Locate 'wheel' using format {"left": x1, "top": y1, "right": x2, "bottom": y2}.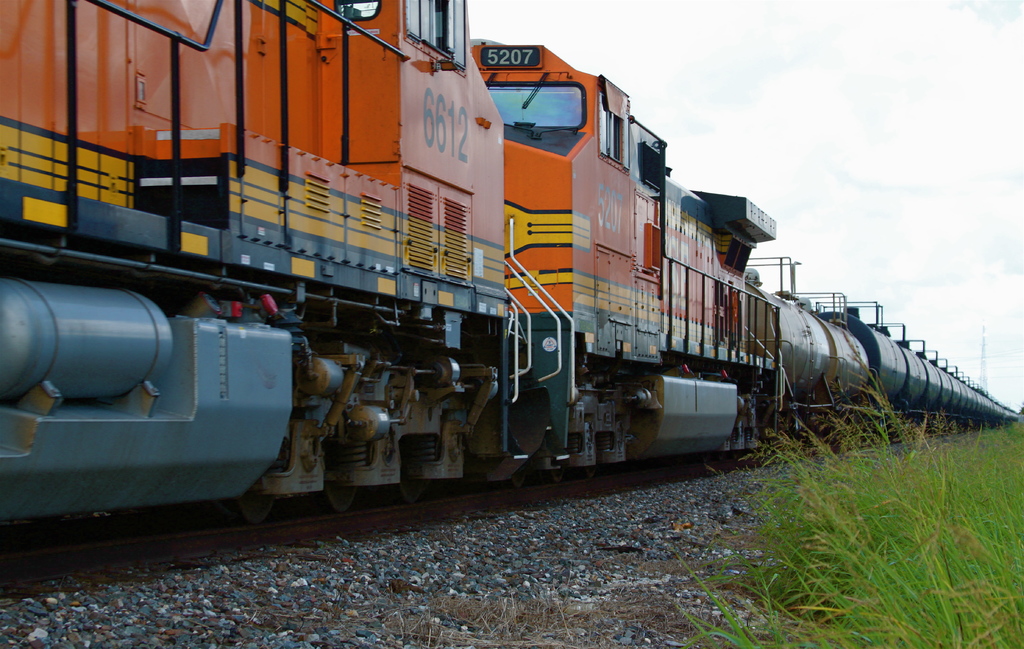
{"left": 388, "top": 475, "right": 417, "bottom": 501}.
